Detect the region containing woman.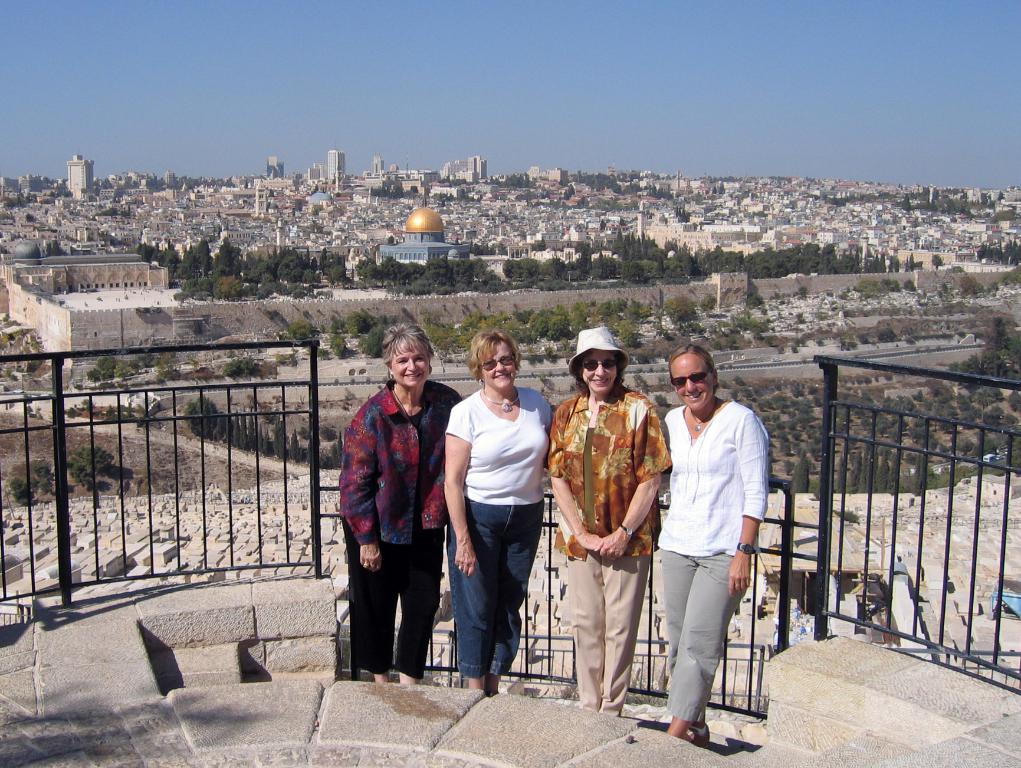
locate(440, 329, 559, 702).
